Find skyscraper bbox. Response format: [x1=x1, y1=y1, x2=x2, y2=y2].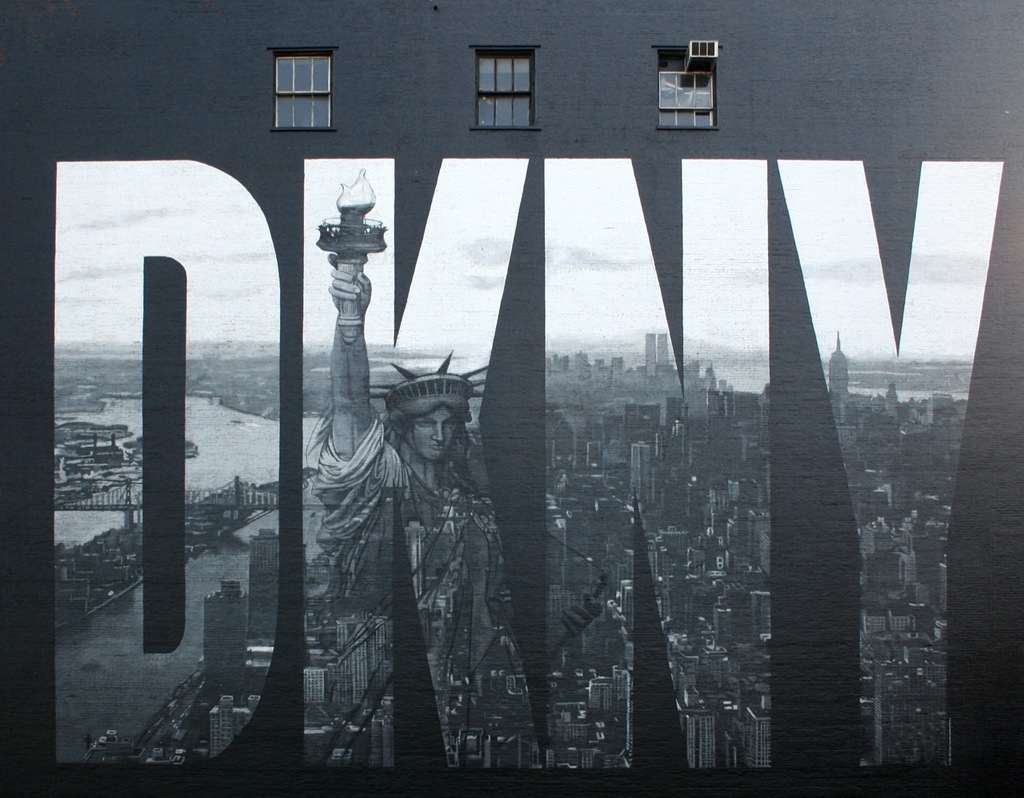
[x1=648, y1=333, x2=654, y2=377].
